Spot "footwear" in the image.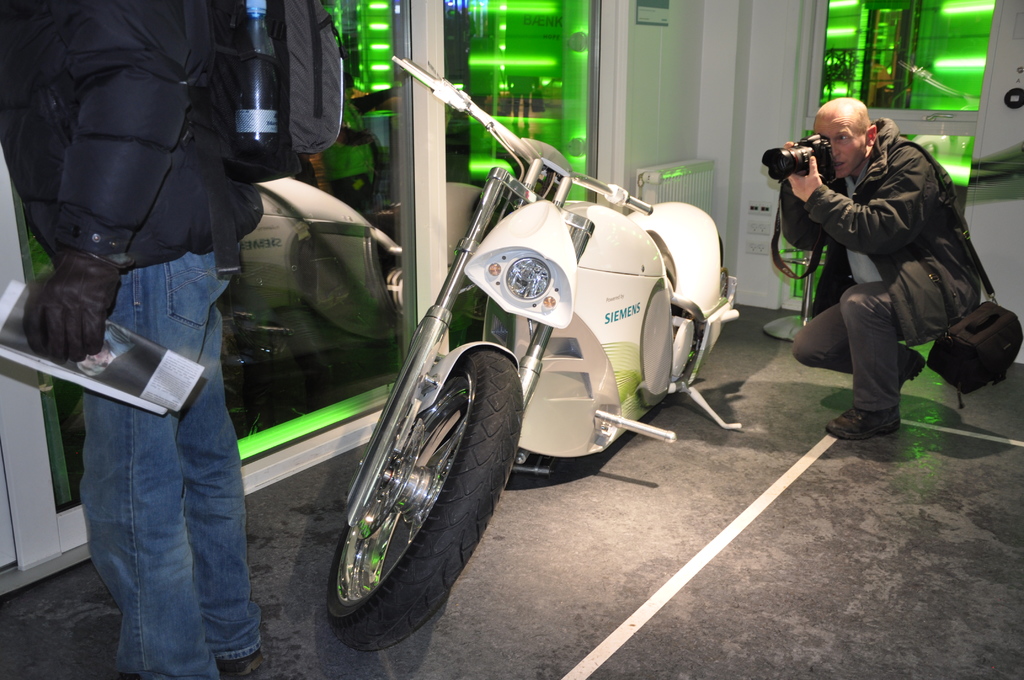
"footwear" found at (827, 404, 902, 441).
